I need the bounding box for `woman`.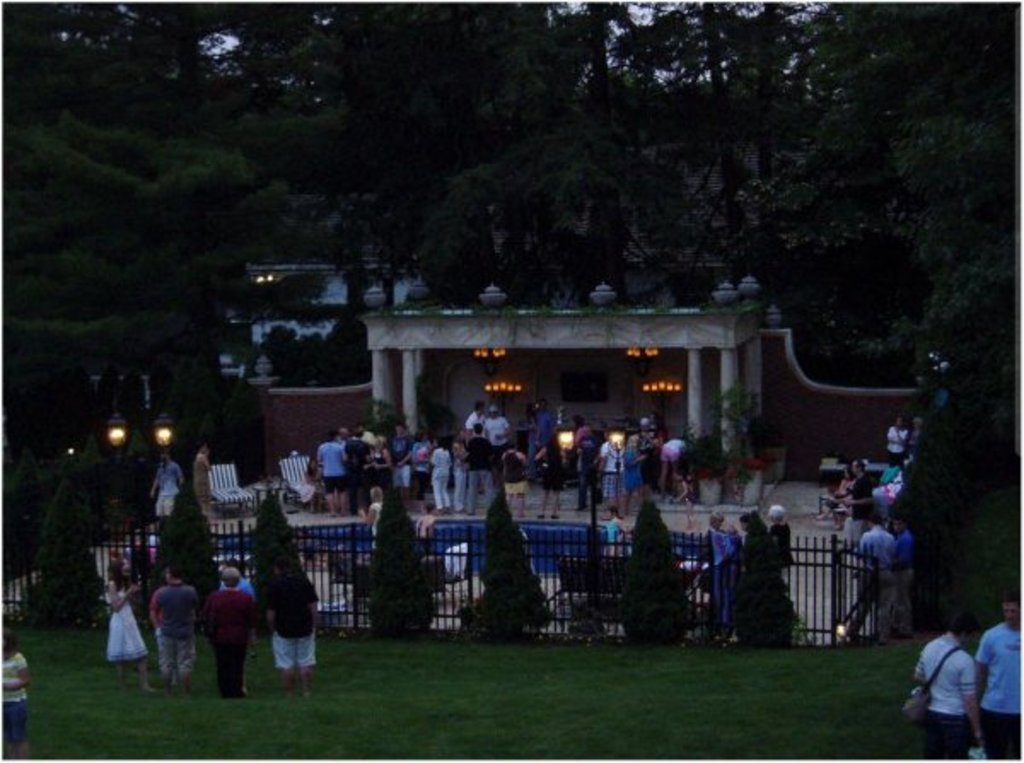
Here it is: pyautogui.locateOnScreen(362, 434, 393, 488).
